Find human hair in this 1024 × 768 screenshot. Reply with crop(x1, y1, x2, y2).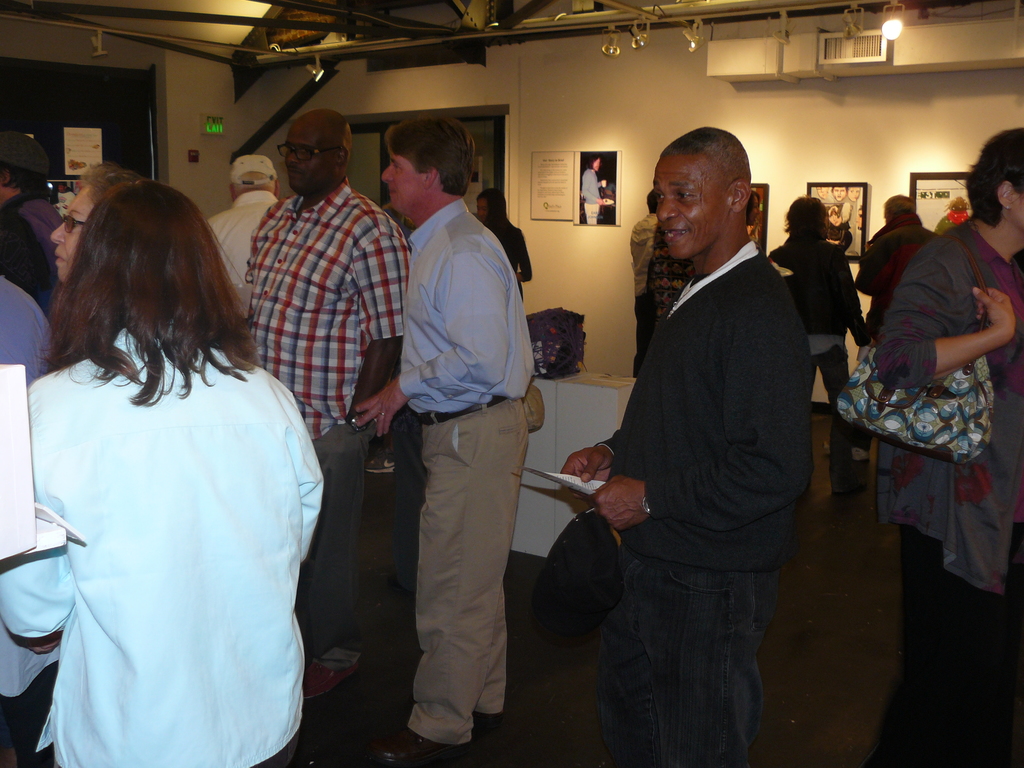
crop(646, 188, 656, 214).
